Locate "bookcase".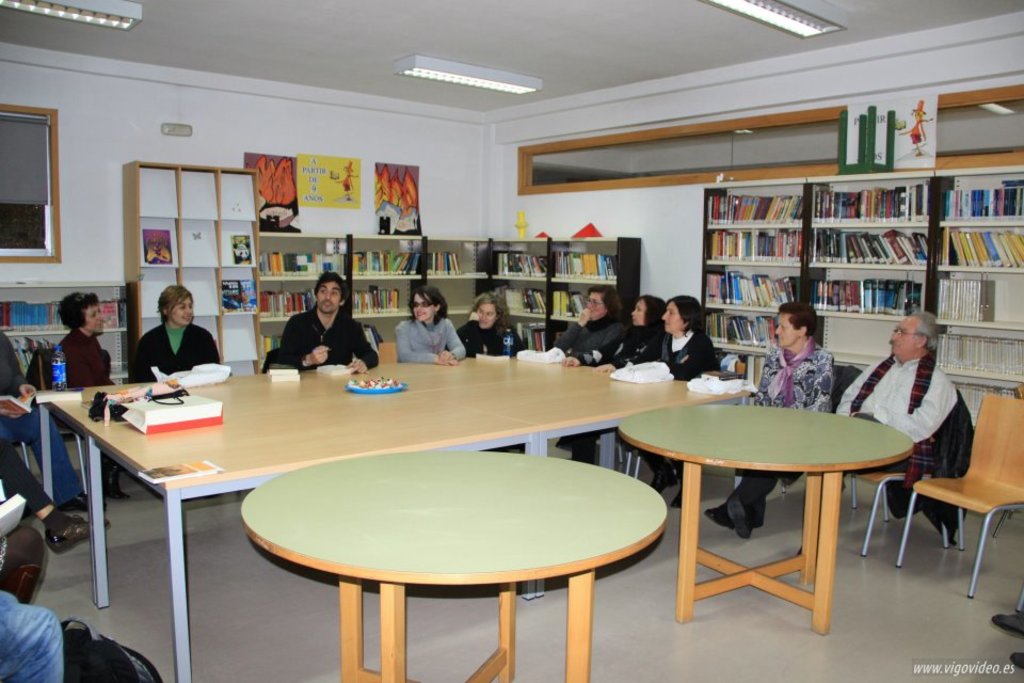
Bounding box: crop(122, 159, 259, 375).
